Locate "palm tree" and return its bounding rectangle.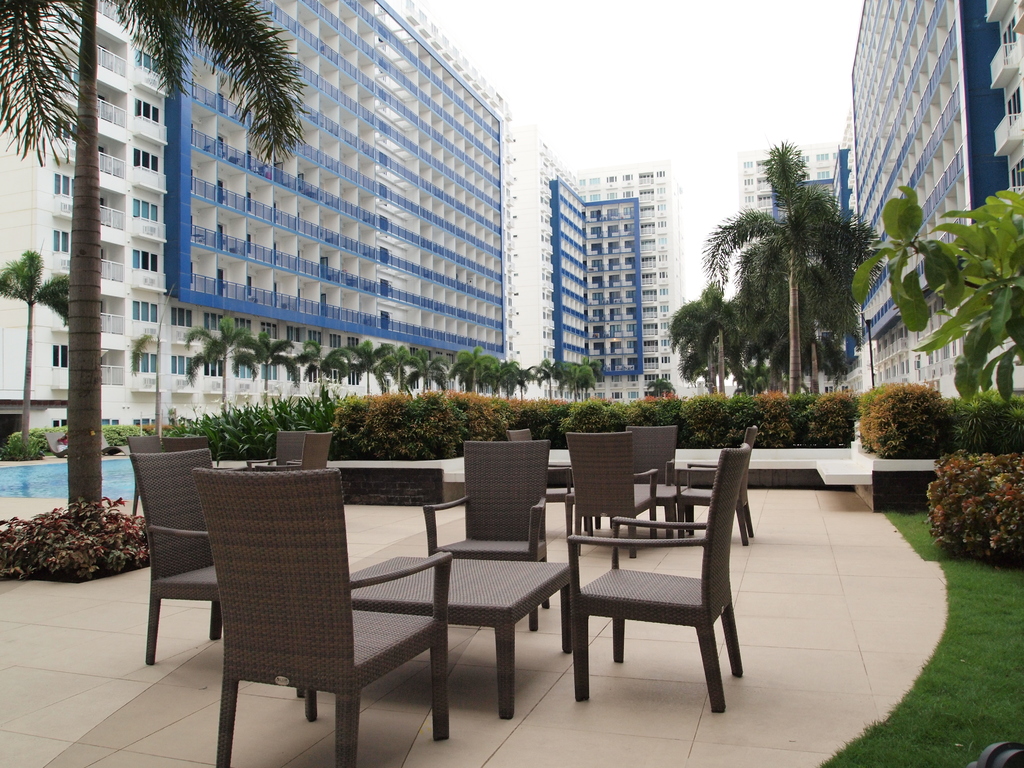
(417, 348, 470, 394).
